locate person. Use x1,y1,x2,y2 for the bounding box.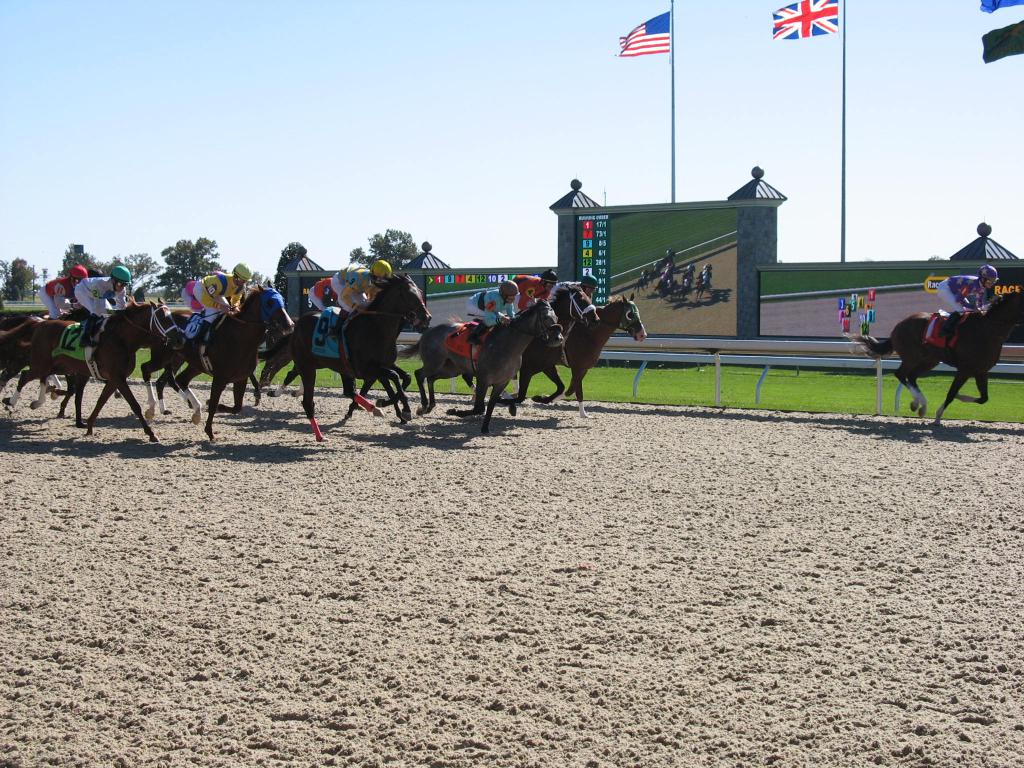
553,279,600,315.
